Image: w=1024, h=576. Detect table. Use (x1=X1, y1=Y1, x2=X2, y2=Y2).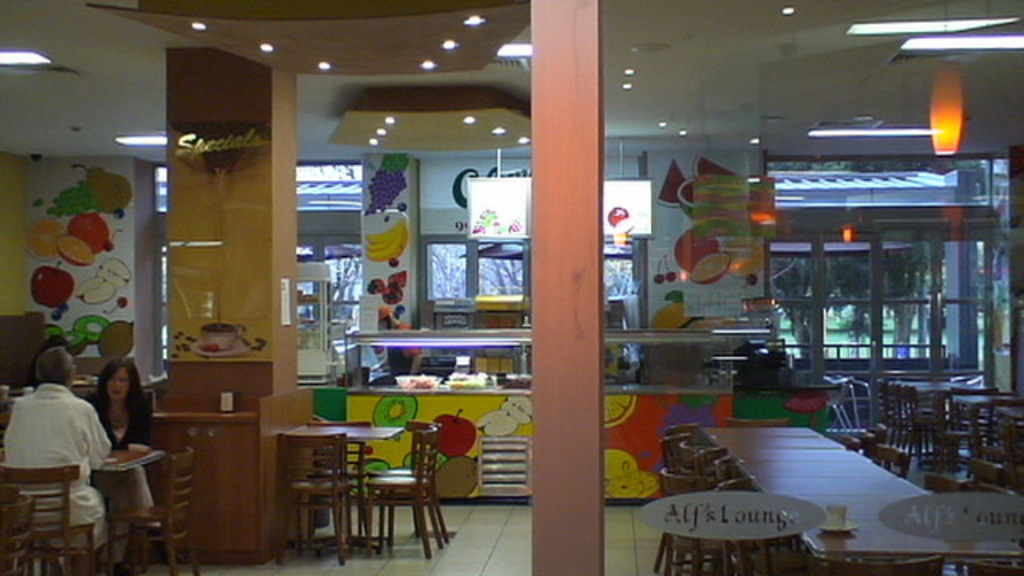
(x1=283, y1=411, x2=414, y2=550).
